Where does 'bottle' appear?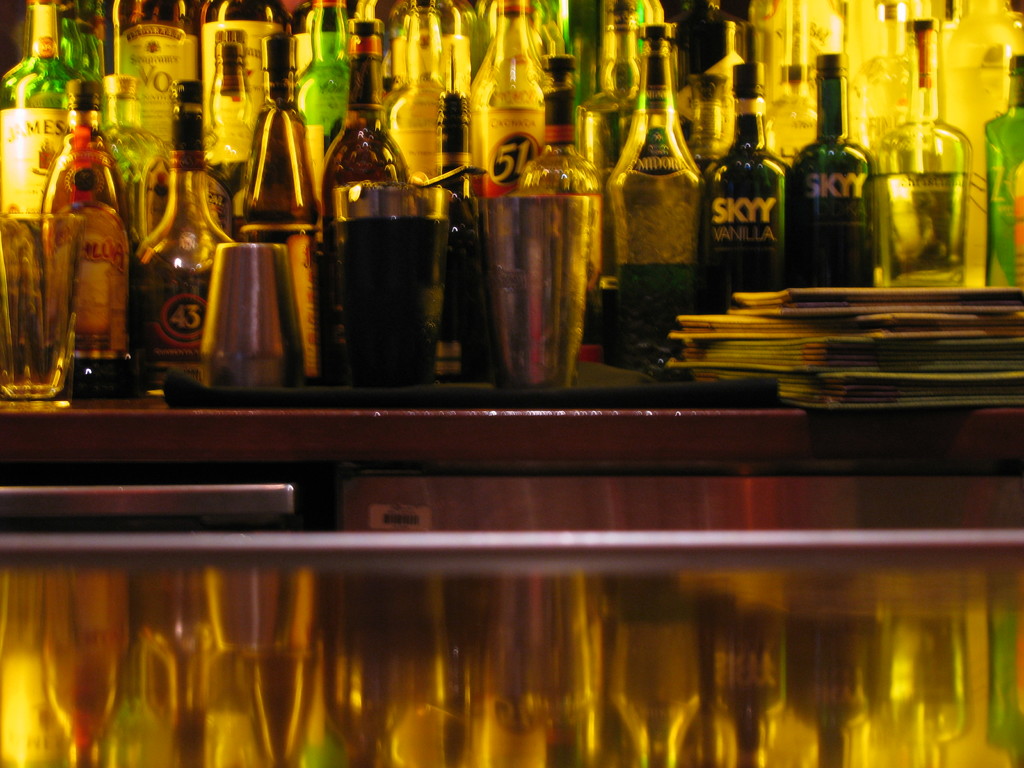
Appears at 115/0/189/153.
